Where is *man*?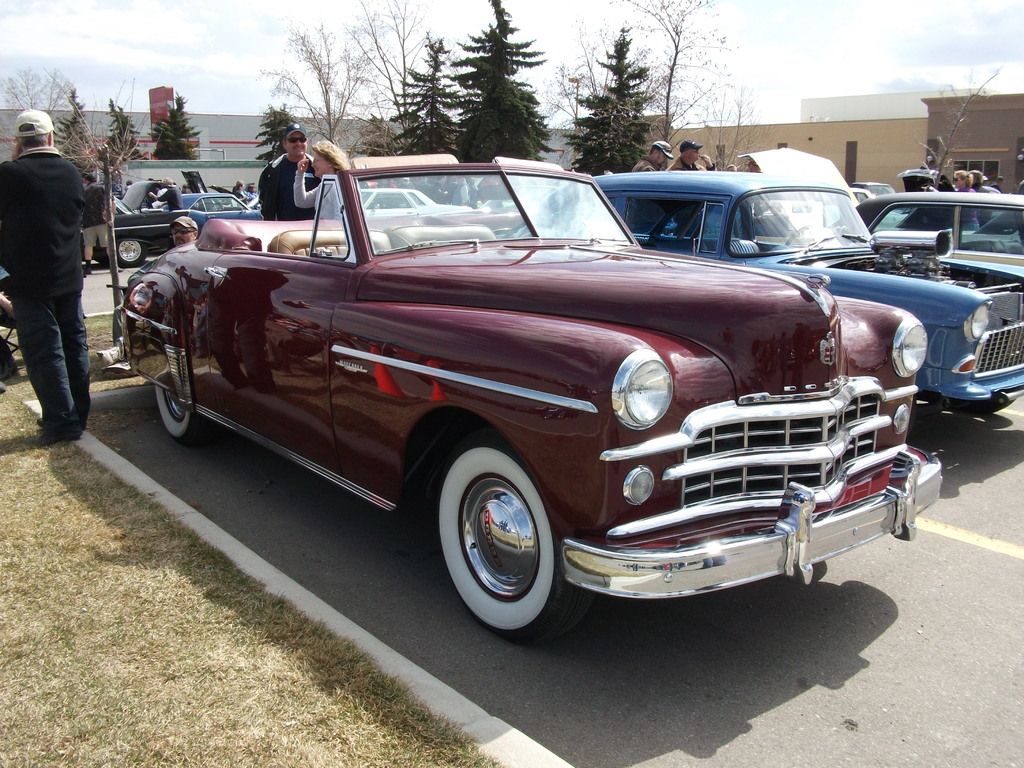
x1=169 y1=212 x2=207 y2=251.
